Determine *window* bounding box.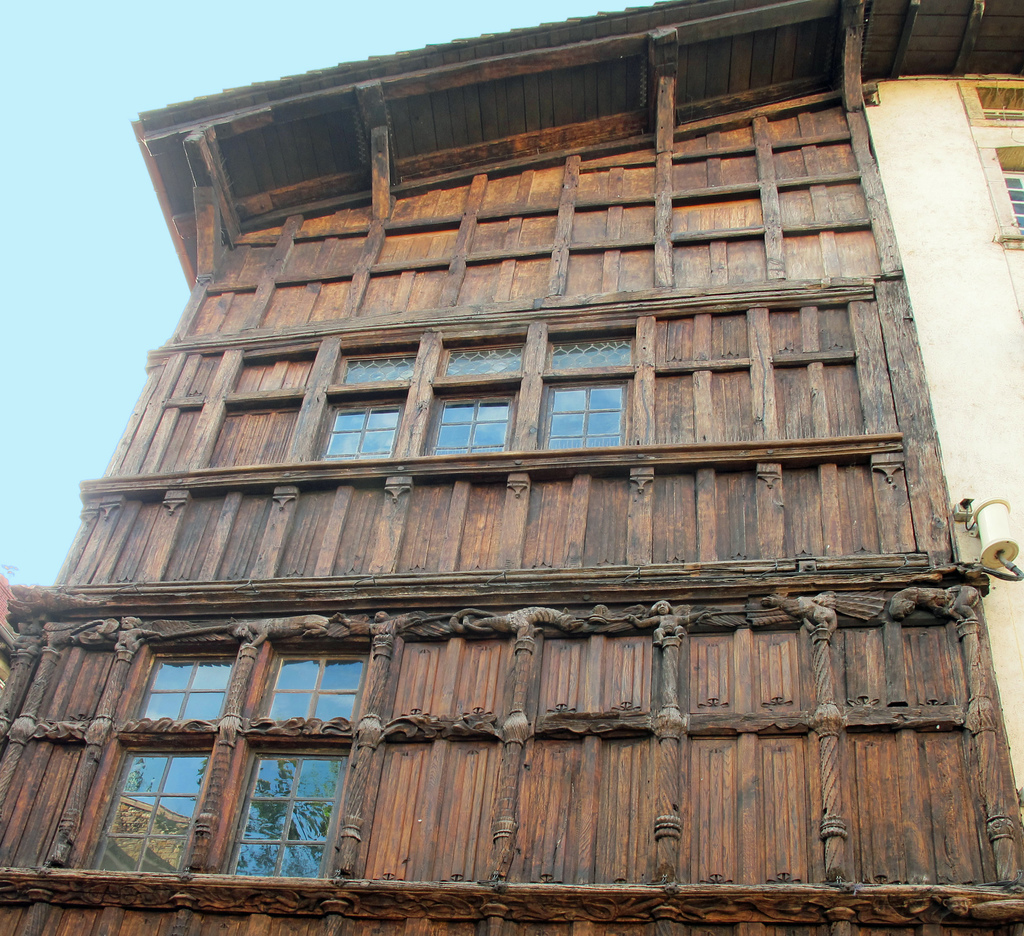
Determined: BBox(312, 333, 415, 463).
